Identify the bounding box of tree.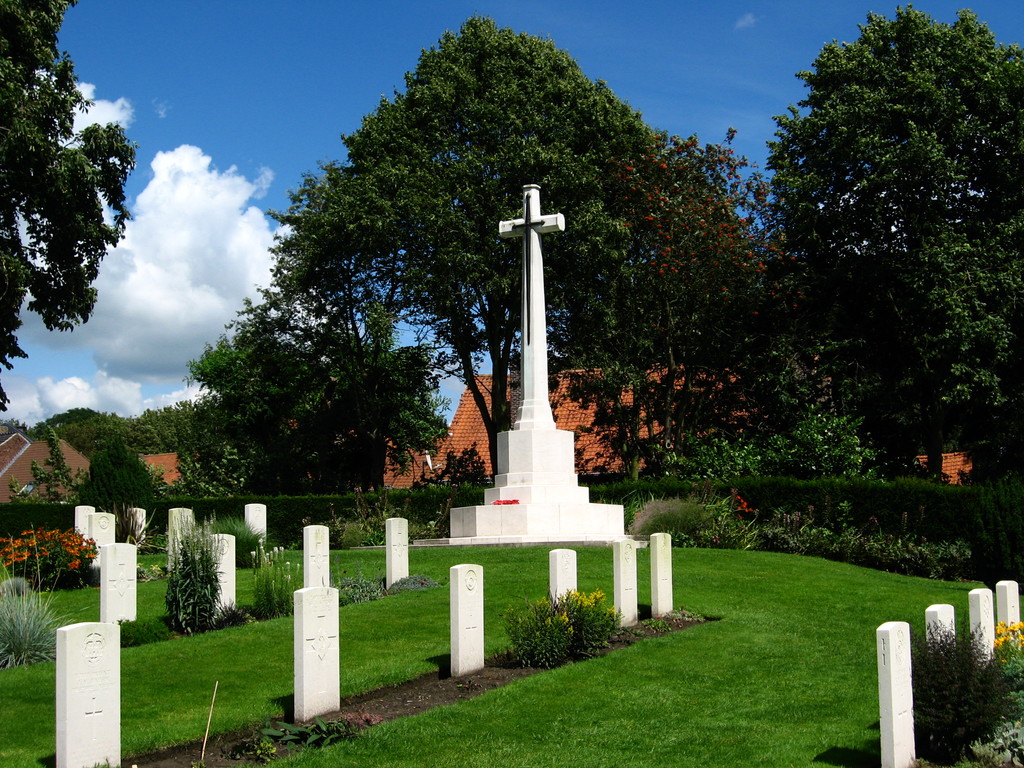
(9,49,117,392).
